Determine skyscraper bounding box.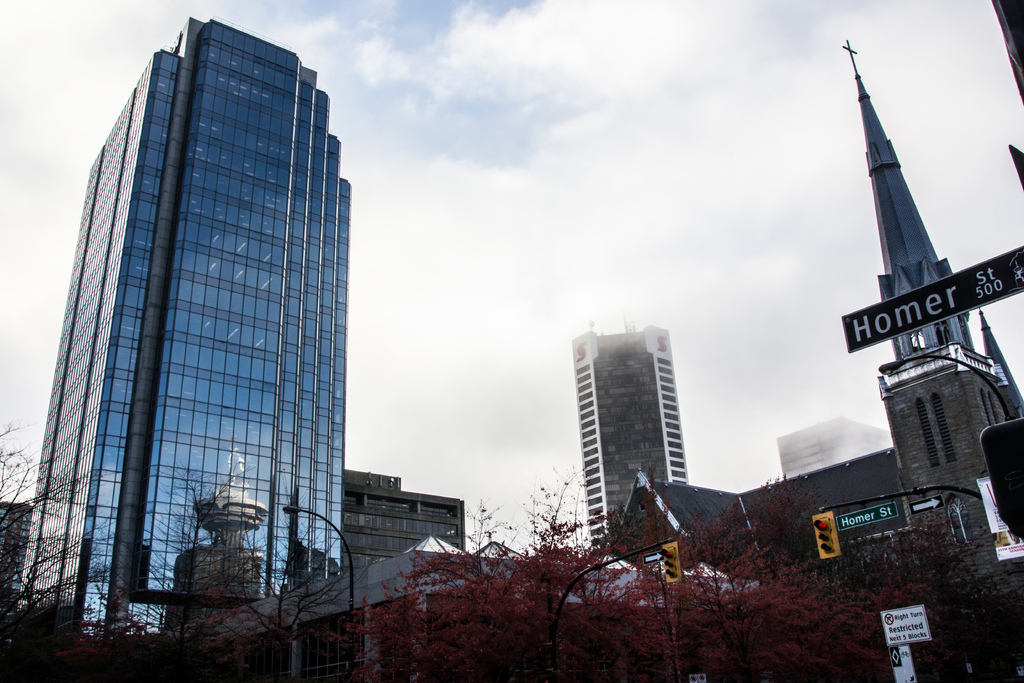
Determined: l=15, t=19, r=337, b=646.
